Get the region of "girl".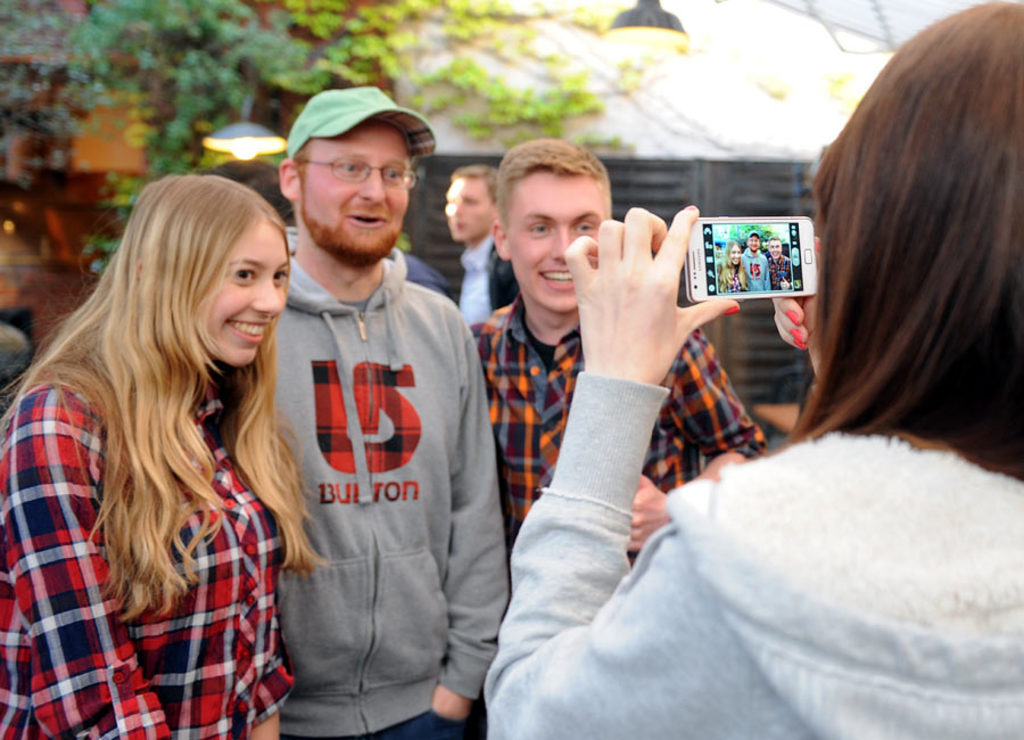
x1=0, y1=171, x2=328, y2=739.
